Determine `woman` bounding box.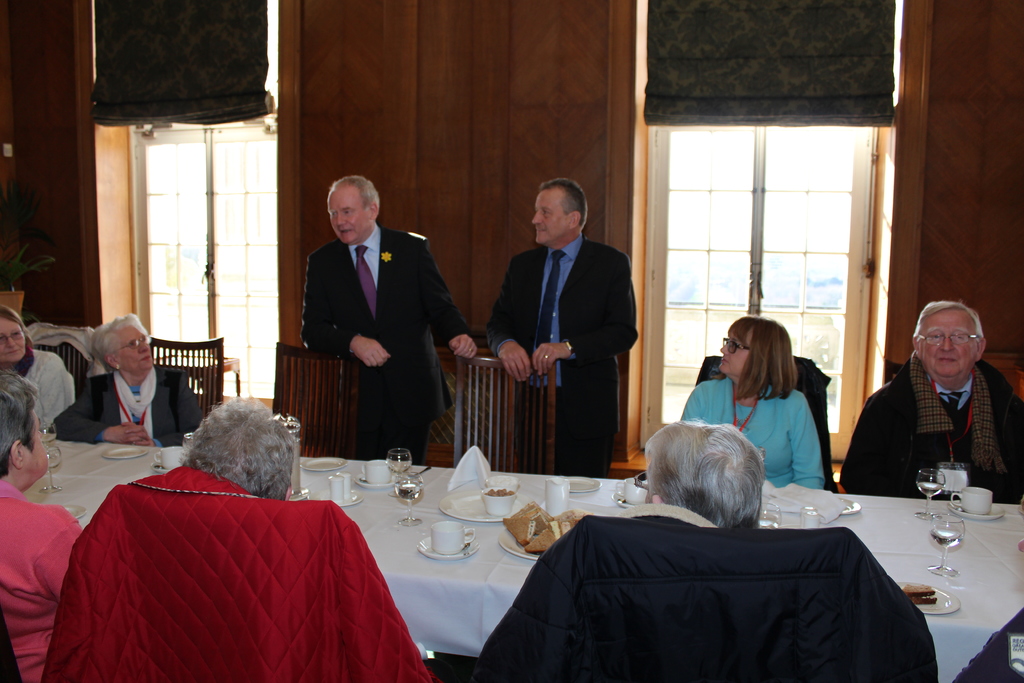
Determined: (left=692, top=329, right=835, bottom=504).
